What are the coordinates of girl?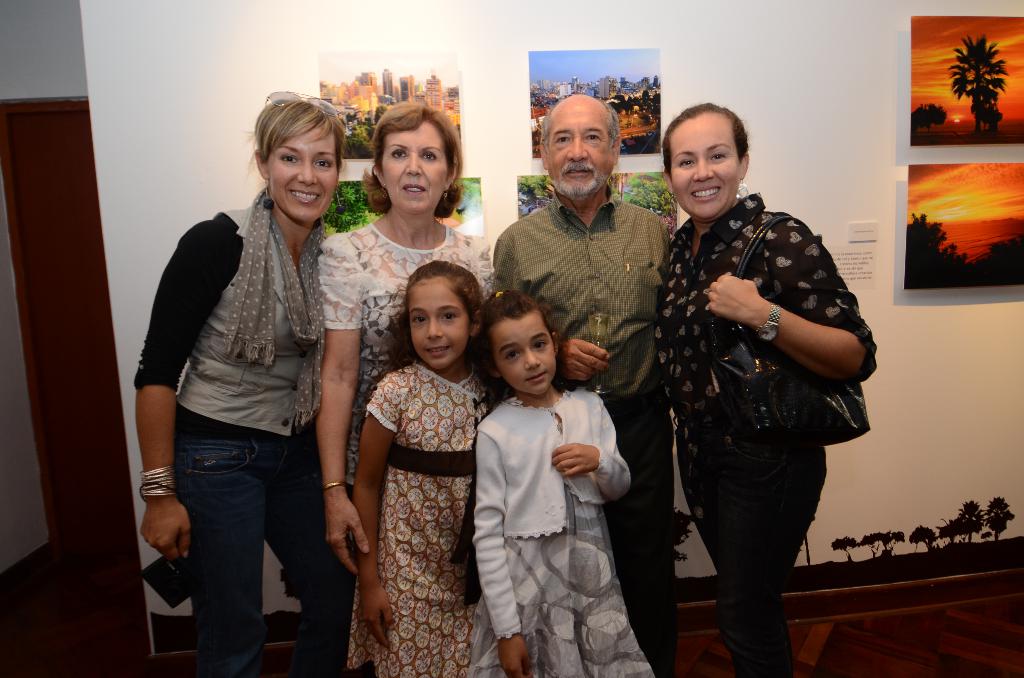
BBox(346, 259, 490, 677).
